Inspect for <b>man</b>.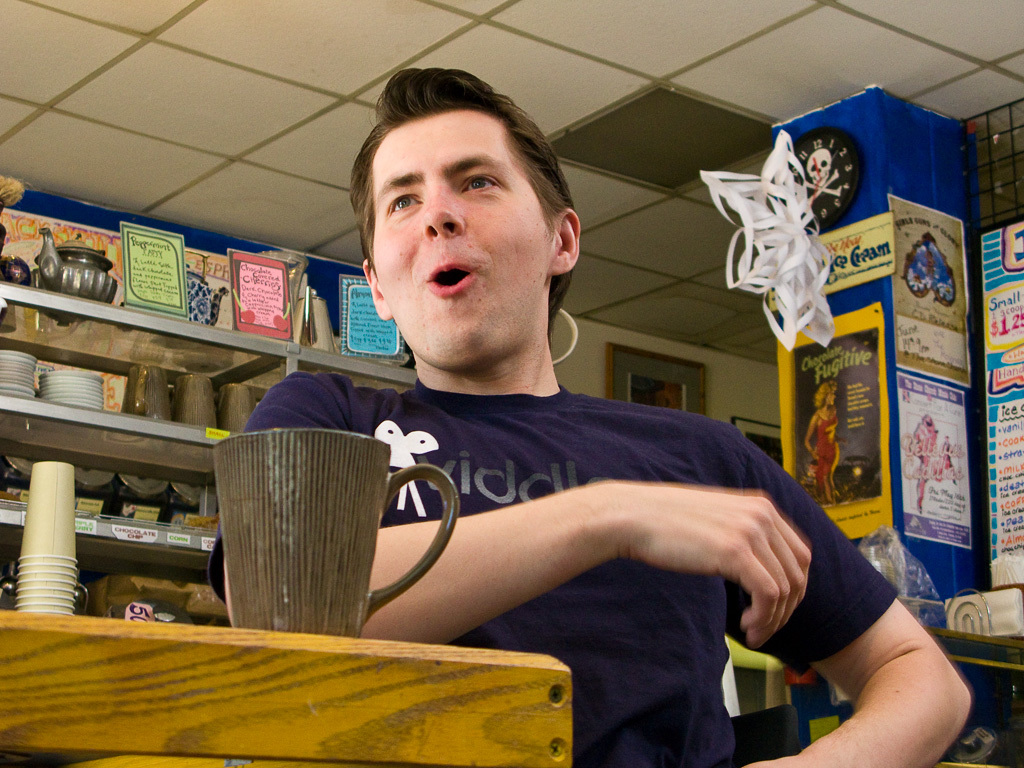
Inspection: 201/62/969/767.
